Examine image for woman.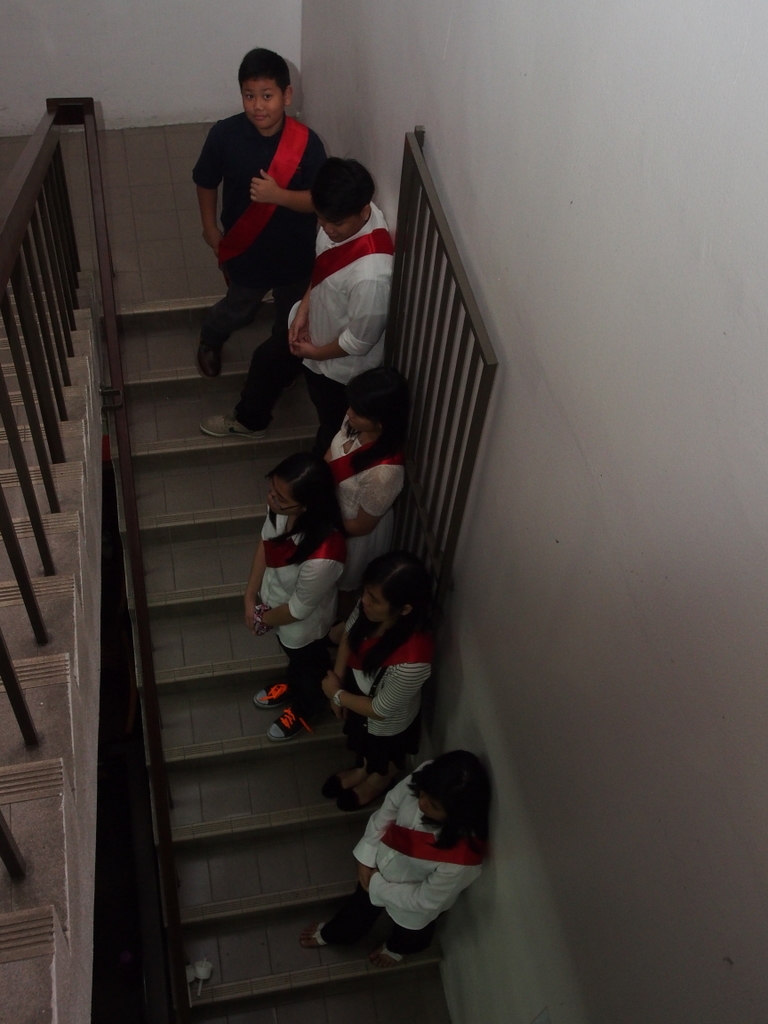
Examination result: region(297, 737, 498, 978).
